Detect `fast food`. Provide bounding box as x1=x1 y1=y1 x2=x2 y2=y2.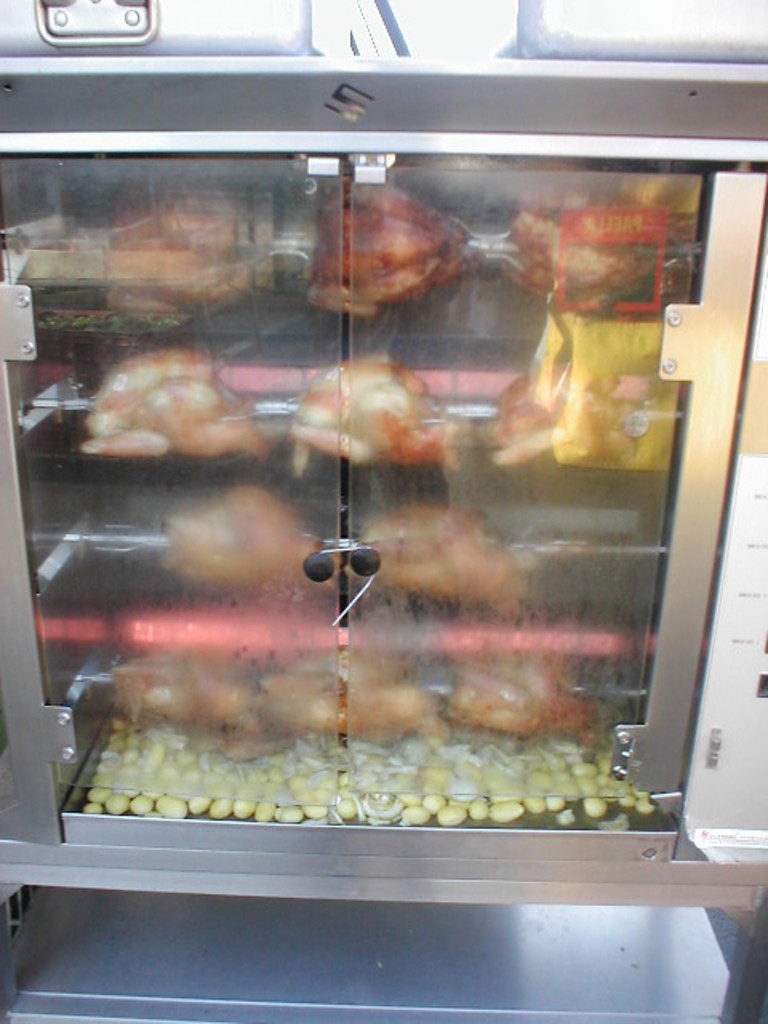
x1=110 y1=654 x2=245 y2=726.
